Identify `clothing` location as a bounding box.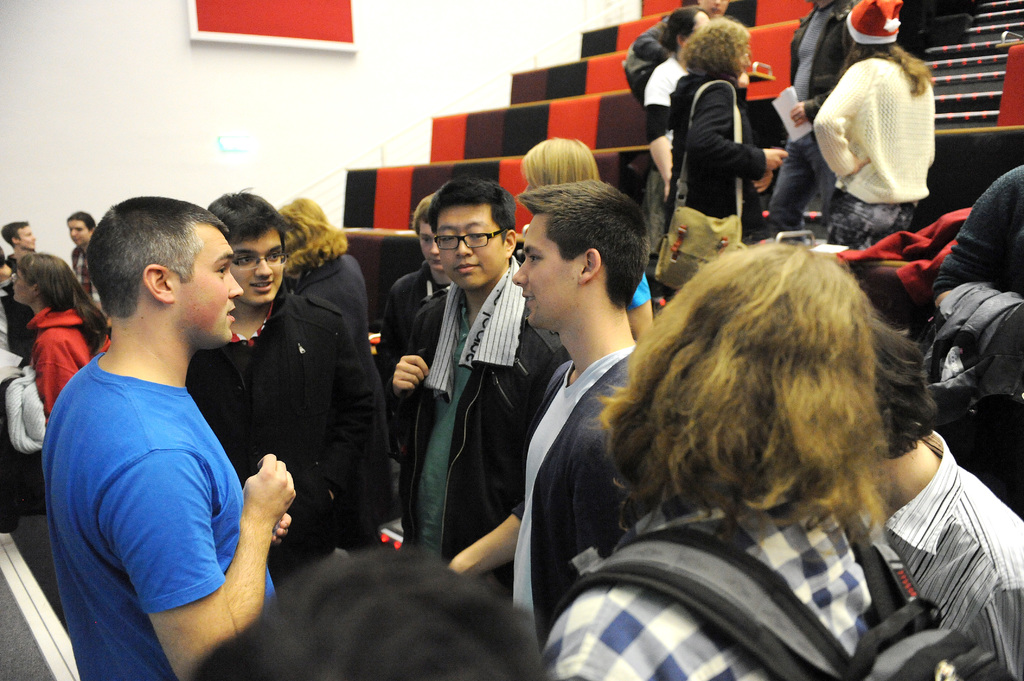
<bbox>870, 439, 1023, 680</bbox>.
